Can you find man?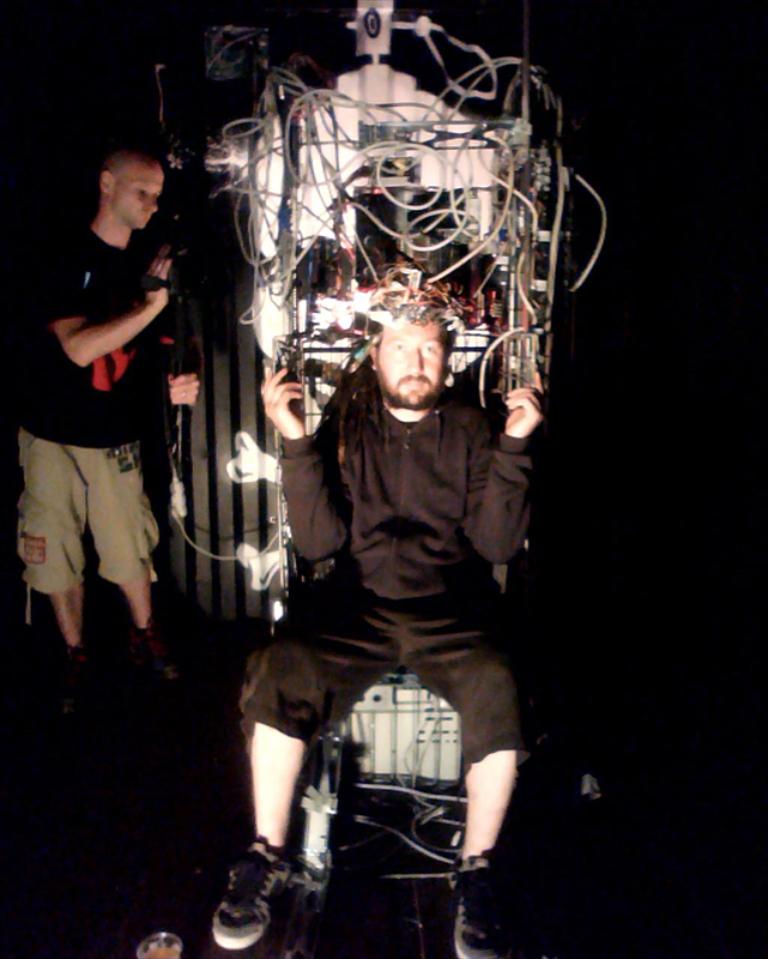
Yes, bounding box: [22, 110, 216, 720].
